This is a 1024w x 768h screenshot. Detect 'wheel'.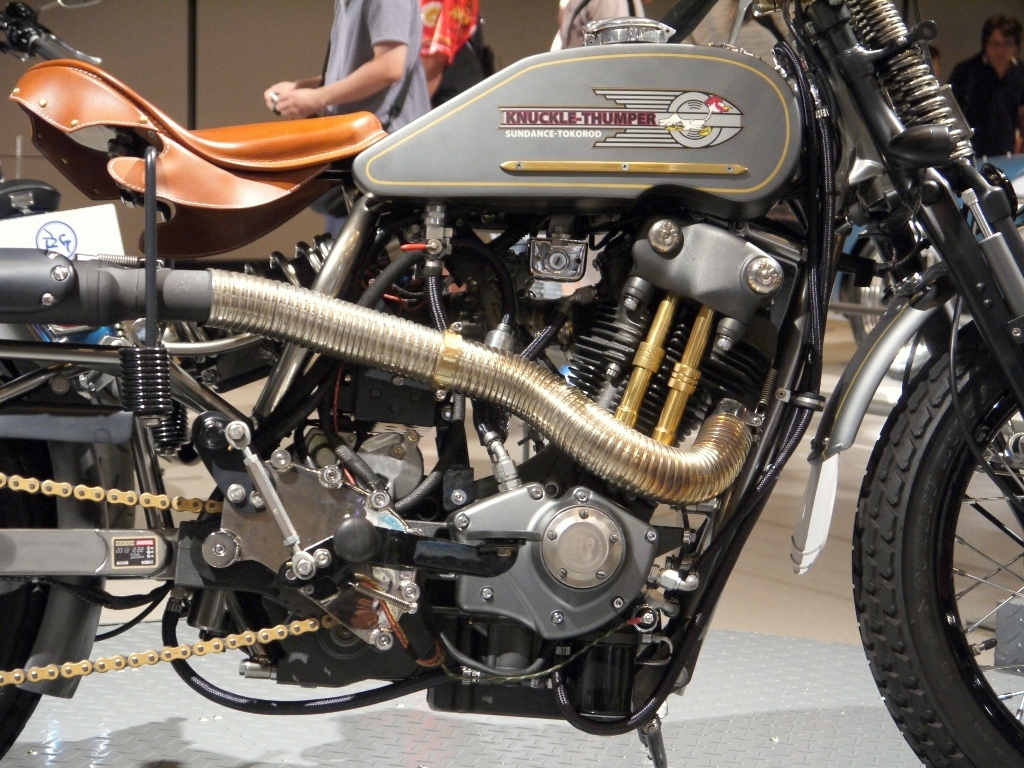
bbox(0, 354, 55, 761).
